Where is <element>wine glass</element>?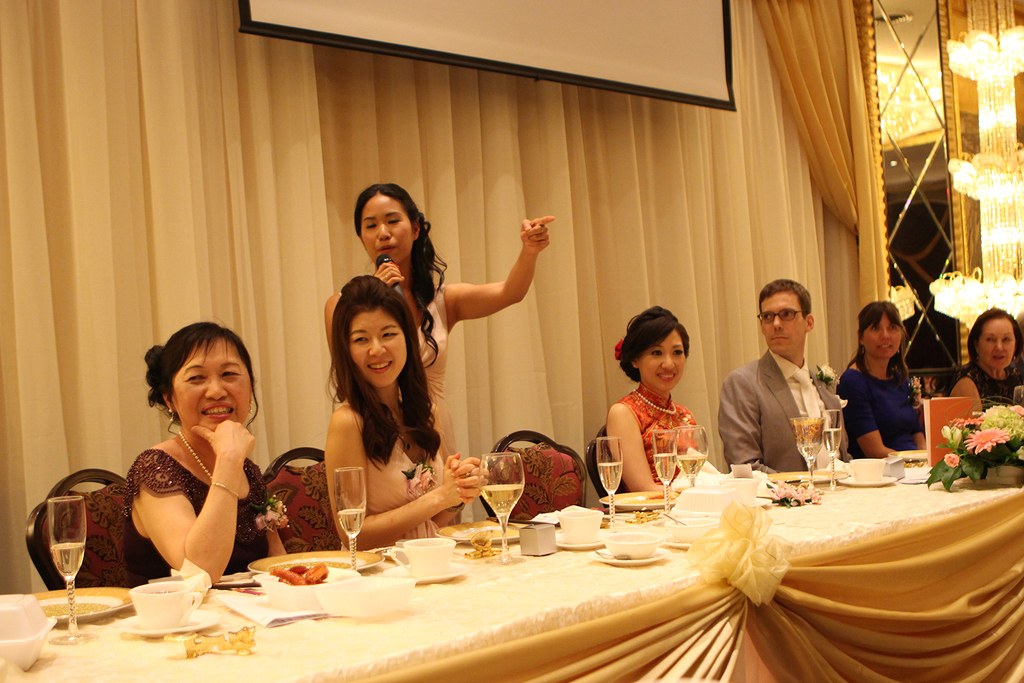
<box>792,412,822,485</box>.
